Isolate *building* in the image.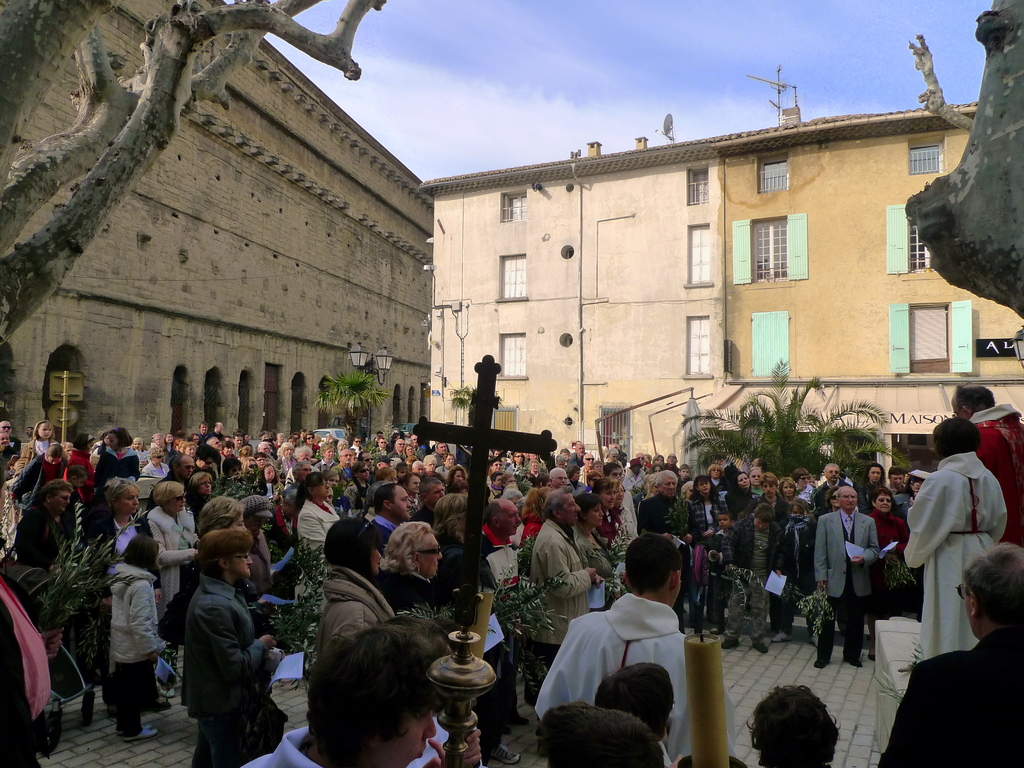
Isolated region: rect(0, 0, 436, 448).
